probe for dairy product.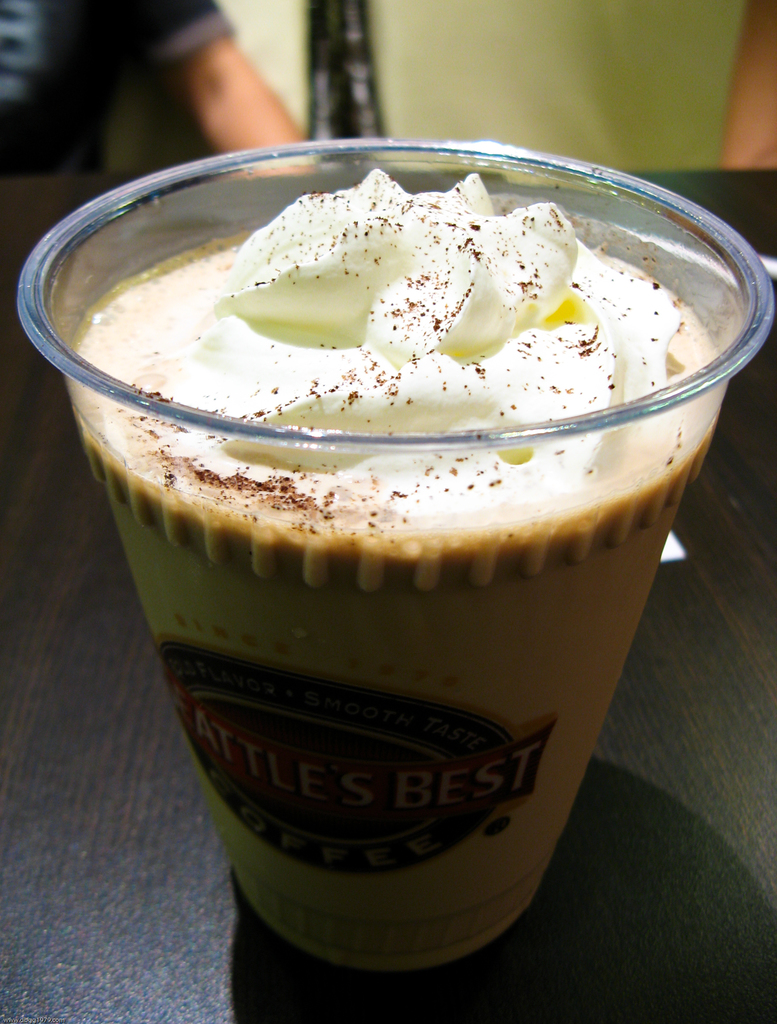
Probe result: box=[0, 150, 758, 529].
